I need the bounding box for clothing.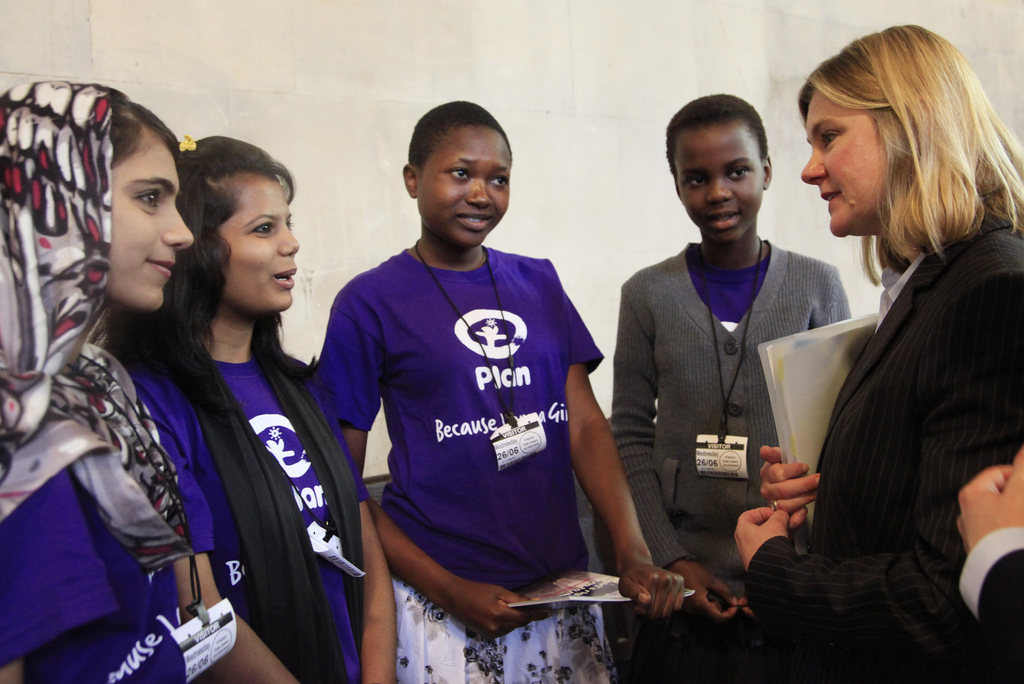
Here it is: select_region(0, 81, 205, 678).
